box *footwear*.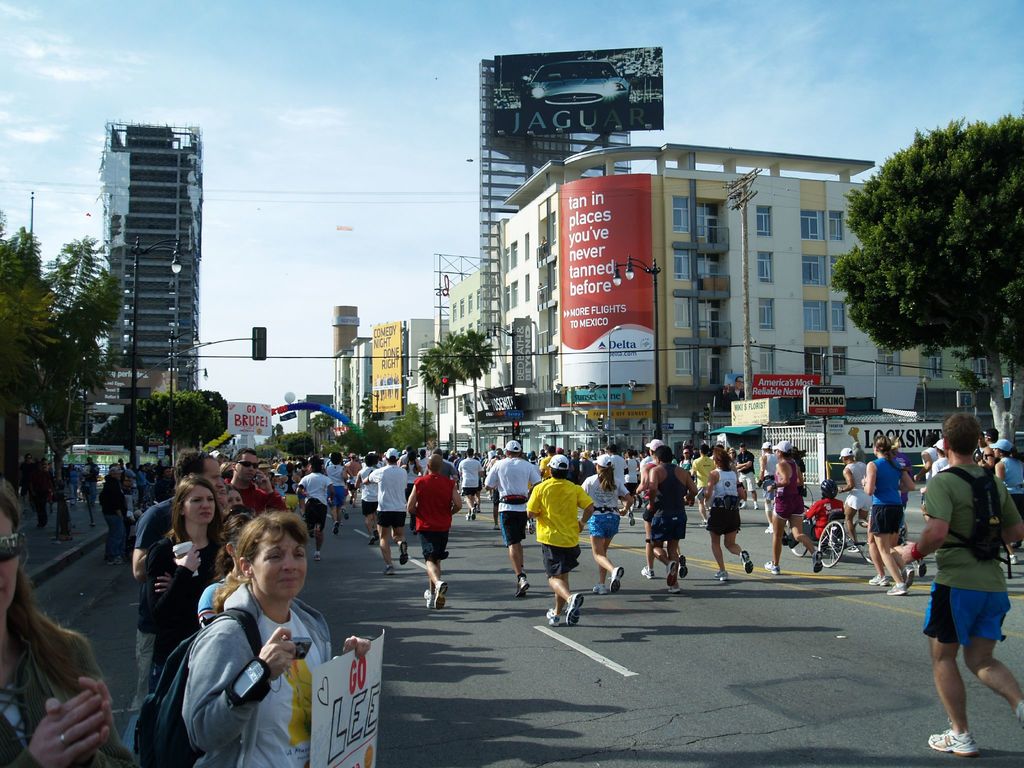
l=513, t=575, r=533, b=594.
